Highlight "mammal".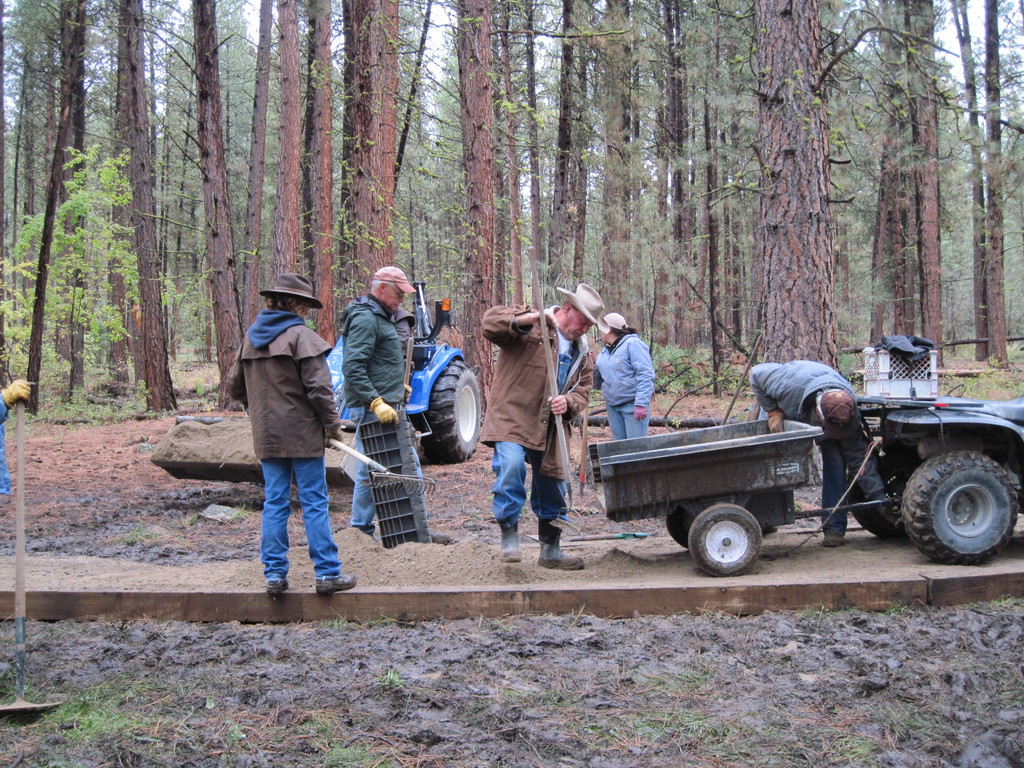
Highlighted region: 0, 376, 40, 500.
